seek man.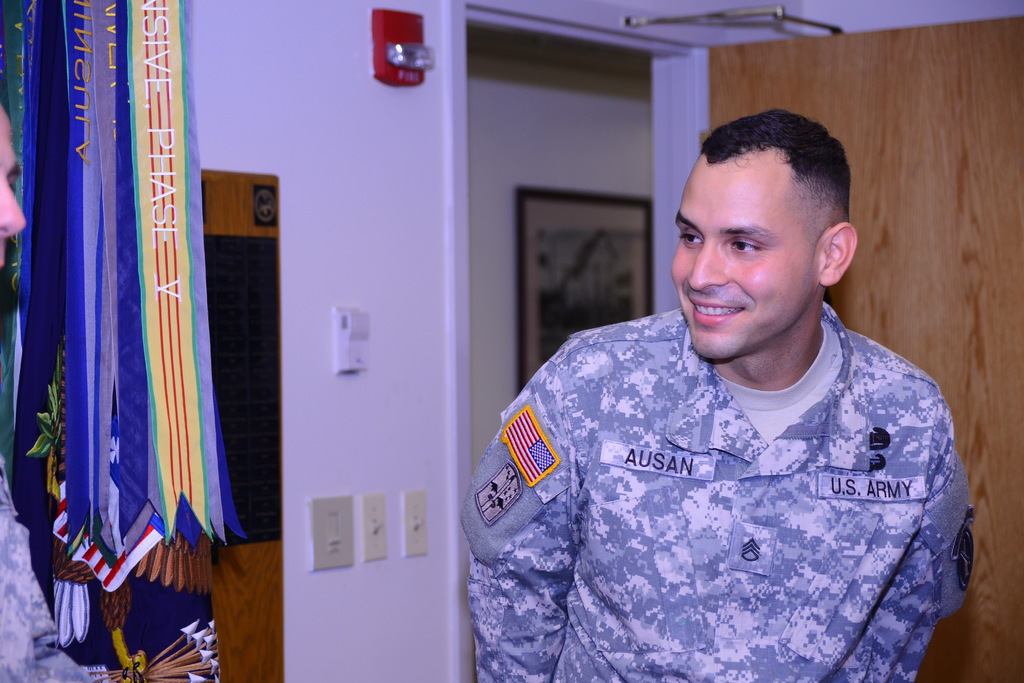
[left=0, top=101, right=113, bottom=682].
